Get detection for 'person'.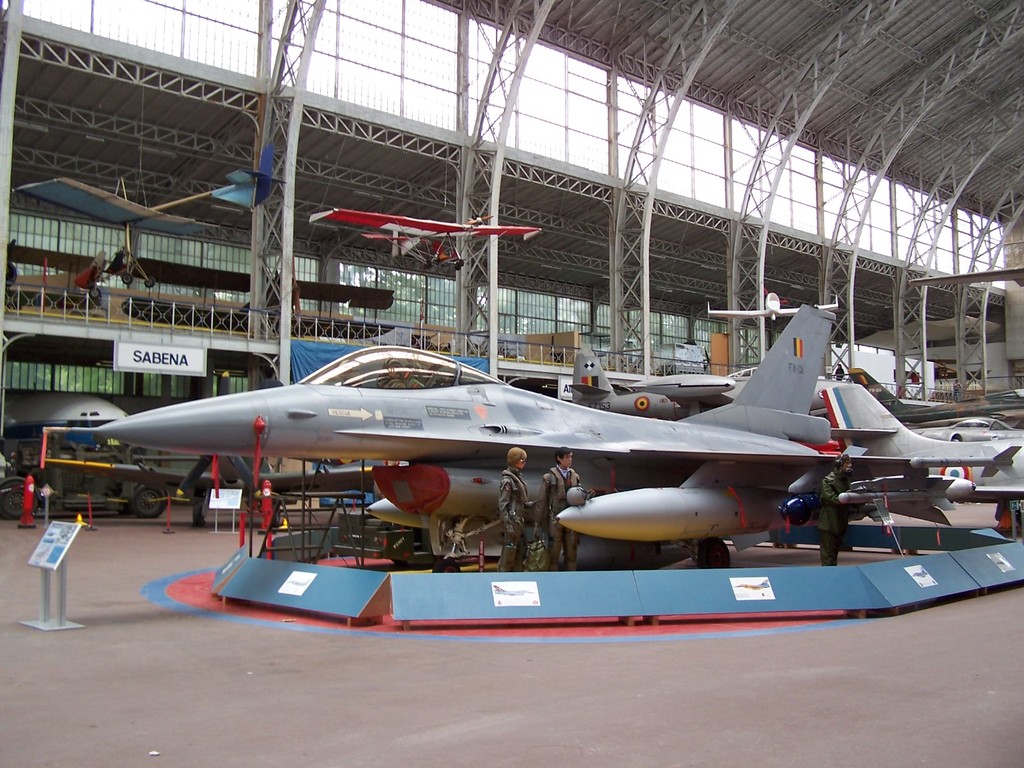
Detection: left=814, top=458, right=860, bottom=566.
